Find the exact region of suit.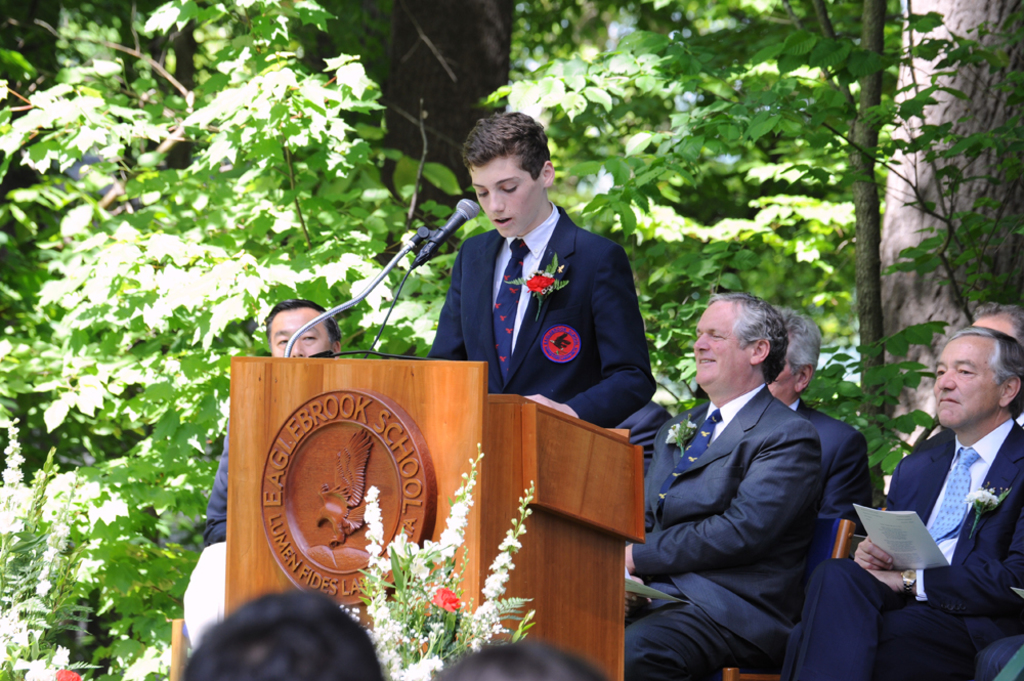
Exact region: box(781, 434, 1023, 678).
